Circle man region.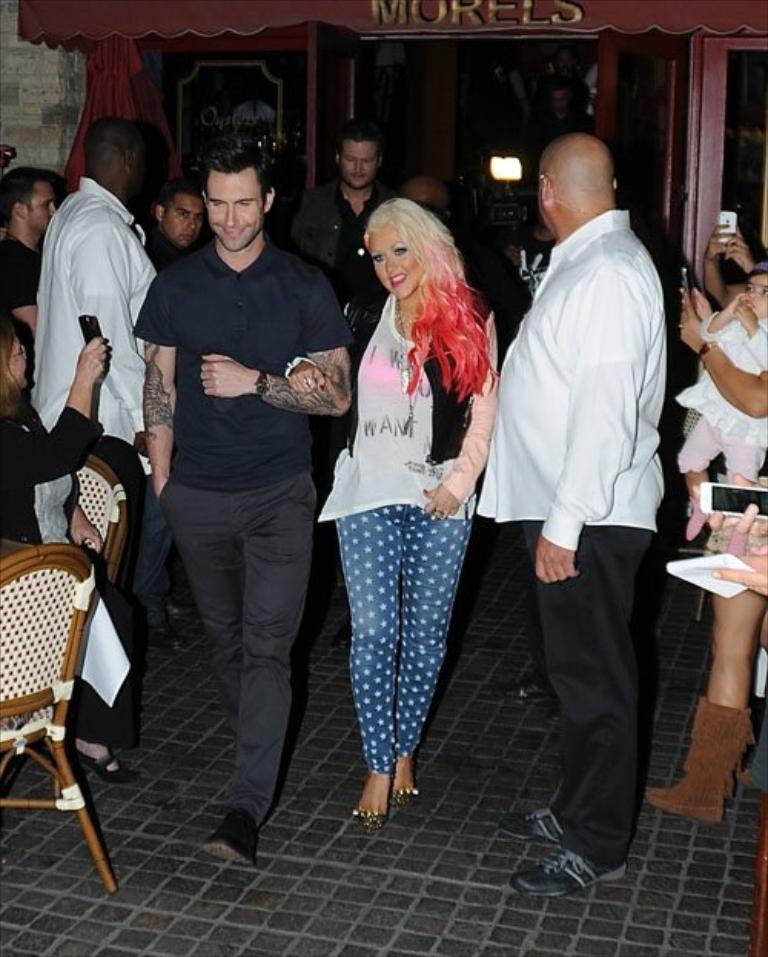
Region: (126,141,353,862).
